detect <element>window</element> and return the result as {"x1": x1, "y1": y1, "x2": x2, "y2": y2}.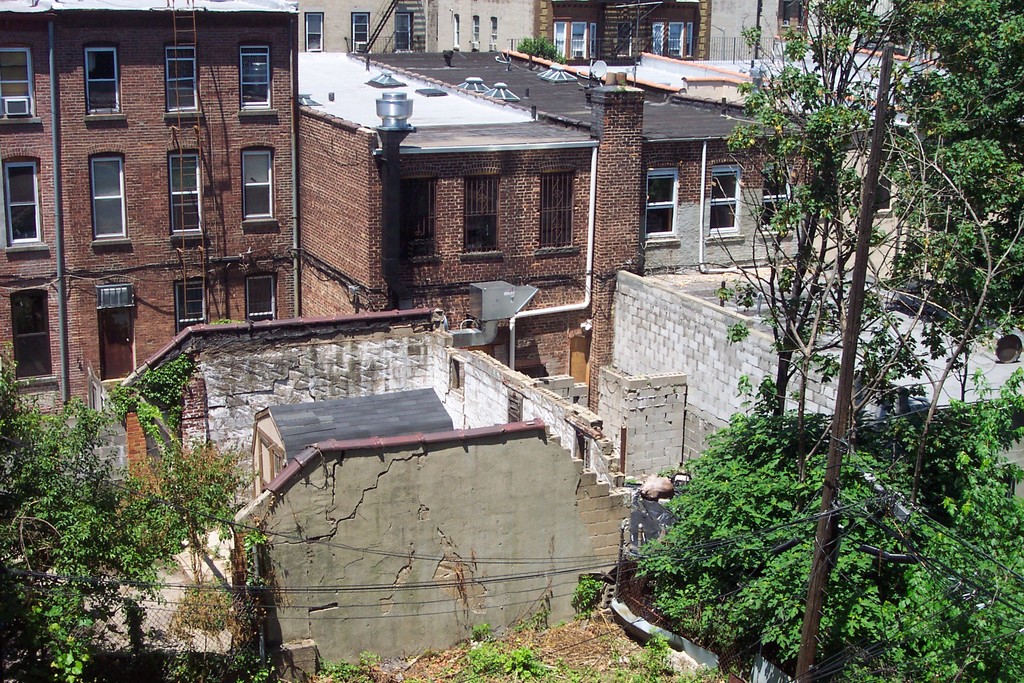
{"x1": 305, "y1": 15, "x2": 323, "y2": 51}.
